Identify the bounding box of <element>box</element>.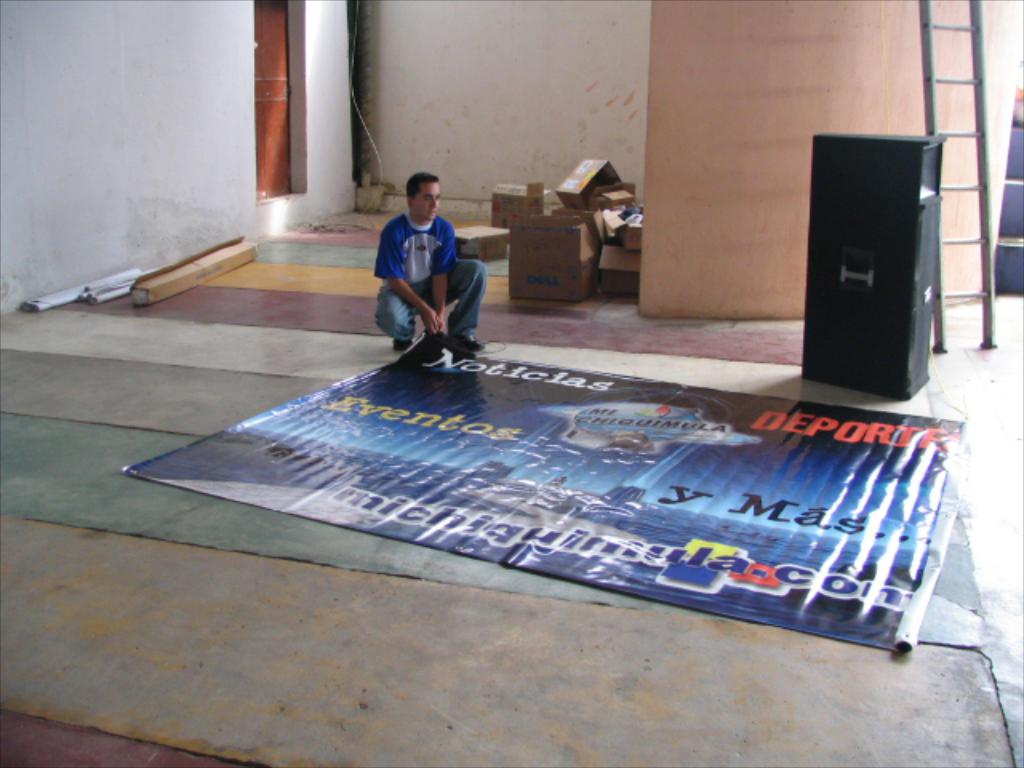
select_region(509, 213, 602, 298).
